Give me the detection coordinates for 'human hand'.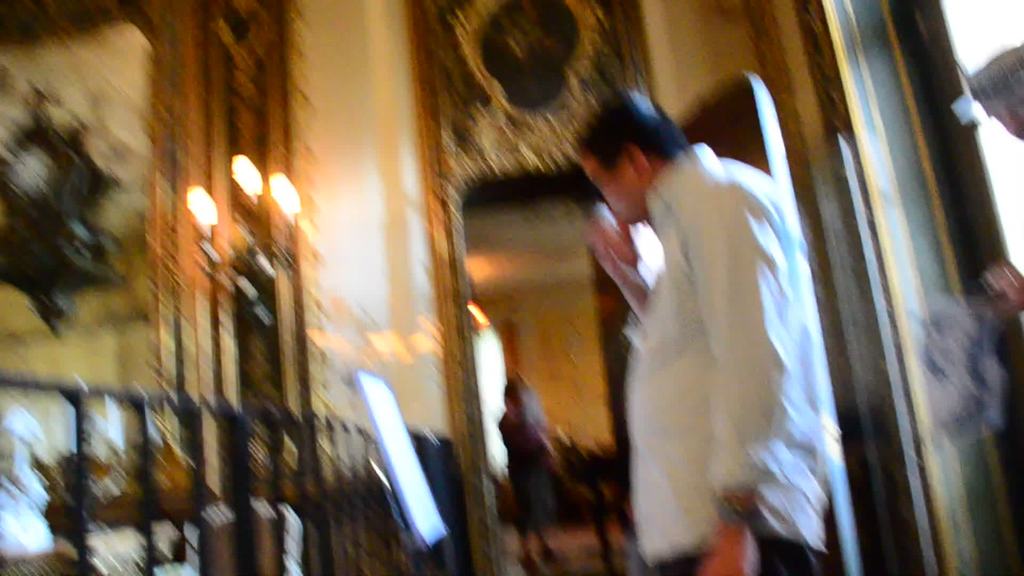
bbox=[701, 527, 758, 575].
